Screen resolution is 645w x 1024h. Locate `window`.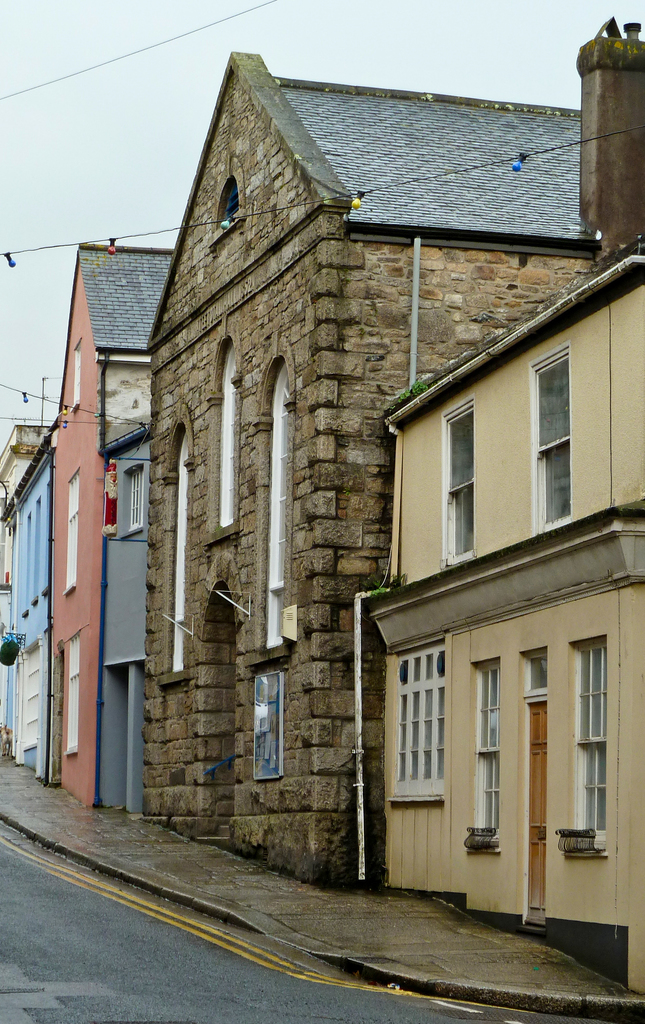
[578,634,613,853].
